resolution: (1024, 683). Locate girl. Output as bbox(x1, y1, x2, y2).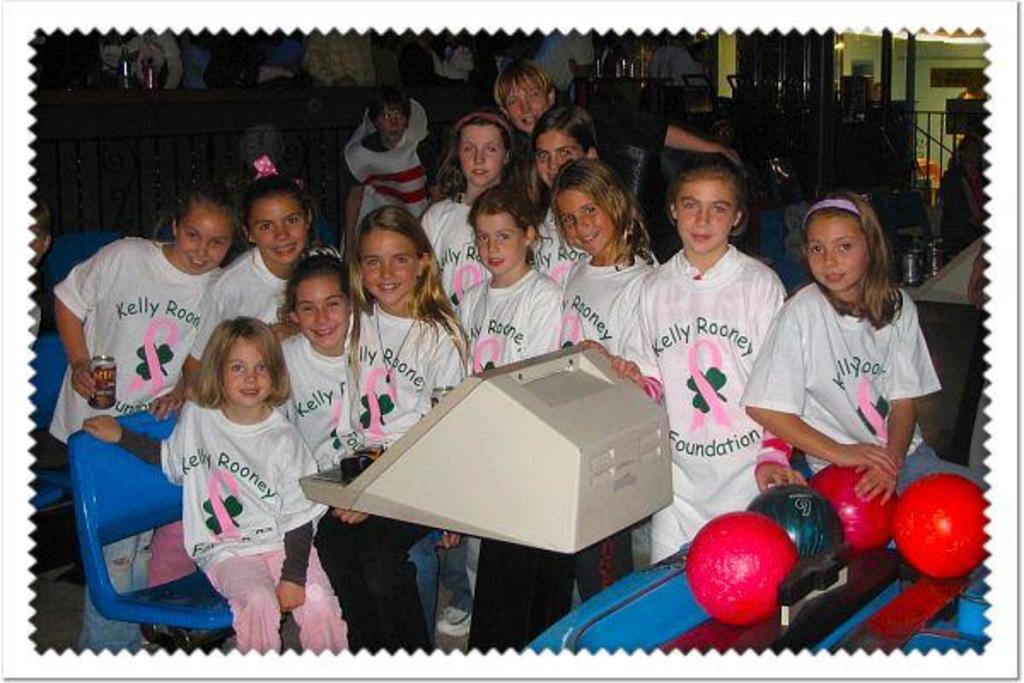
bbox(526, 99, 601, 282).
